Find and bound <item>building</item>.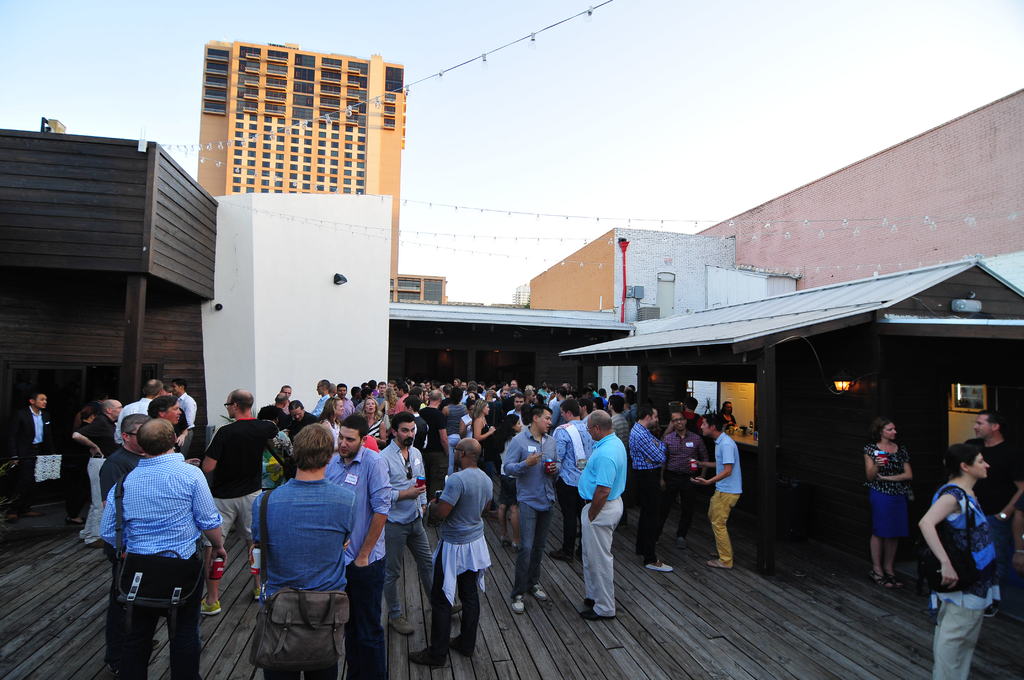
Bound: select_region(196, 37, 449, 303).
